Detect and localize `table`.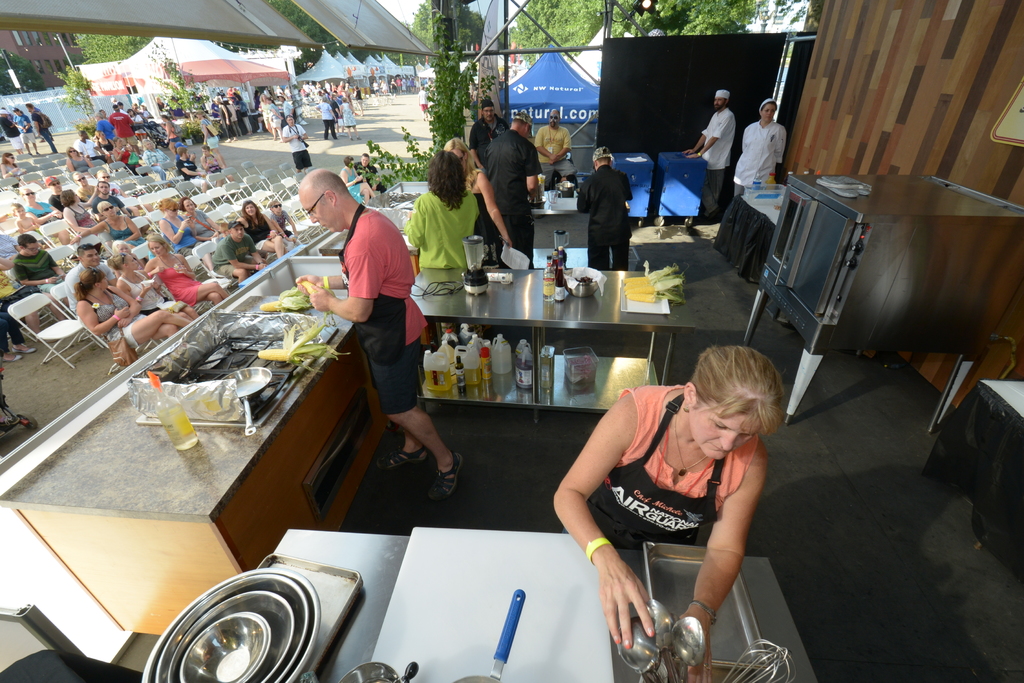
Localized at 292/521/816/682.
